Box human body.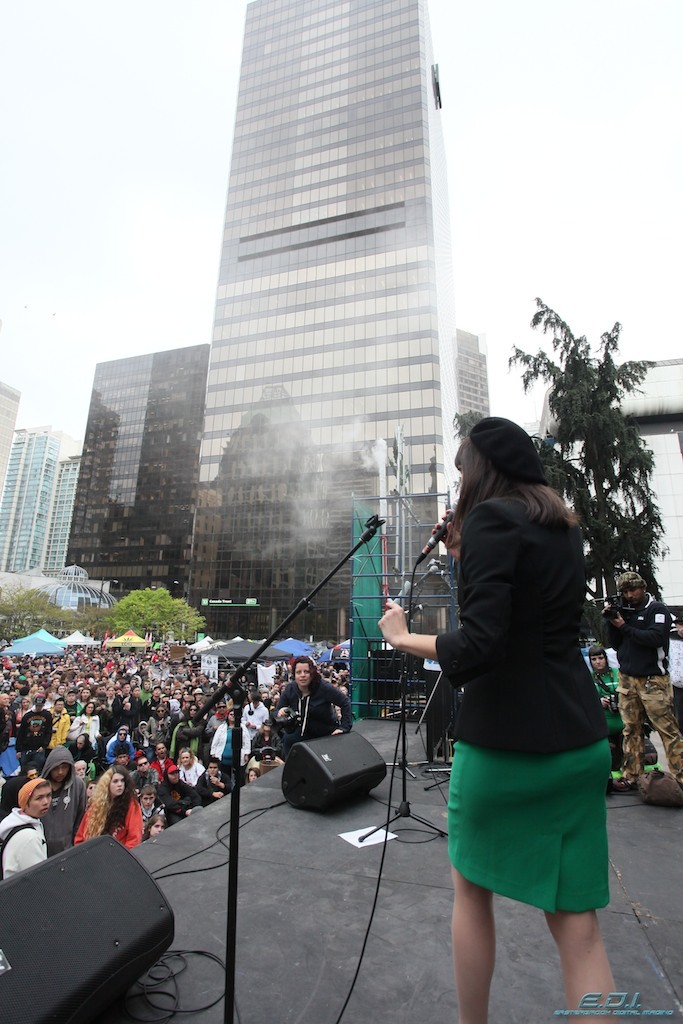
146,684,163,708.
